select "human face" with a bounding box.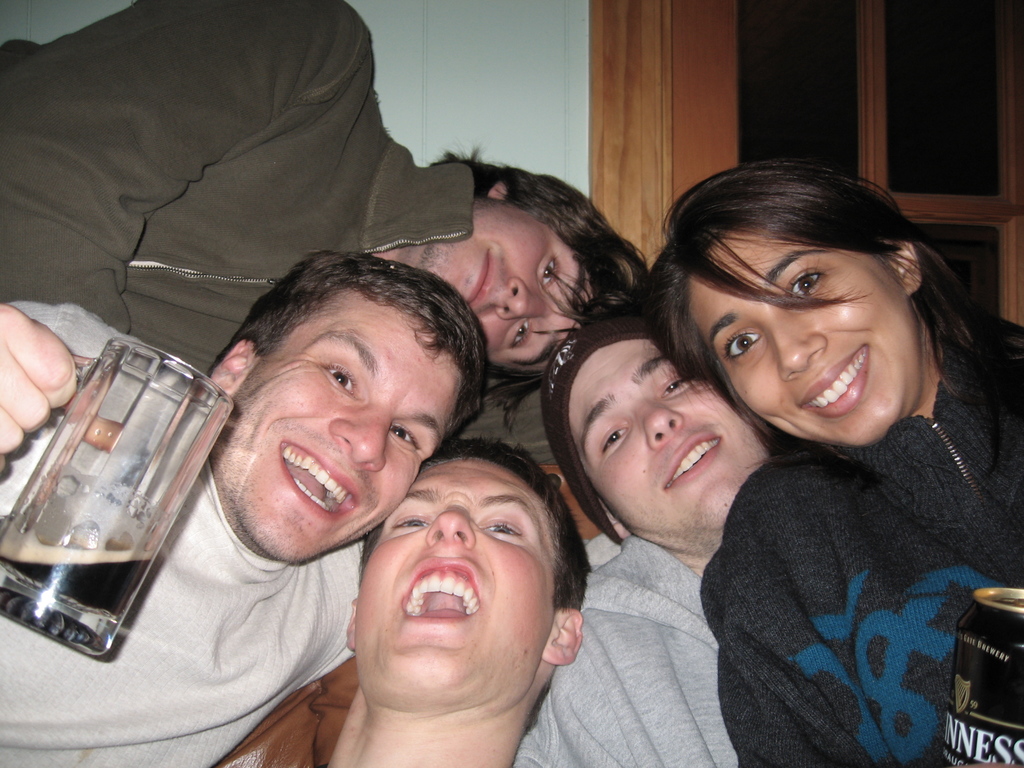
<box>207,291,461,561</box>.
